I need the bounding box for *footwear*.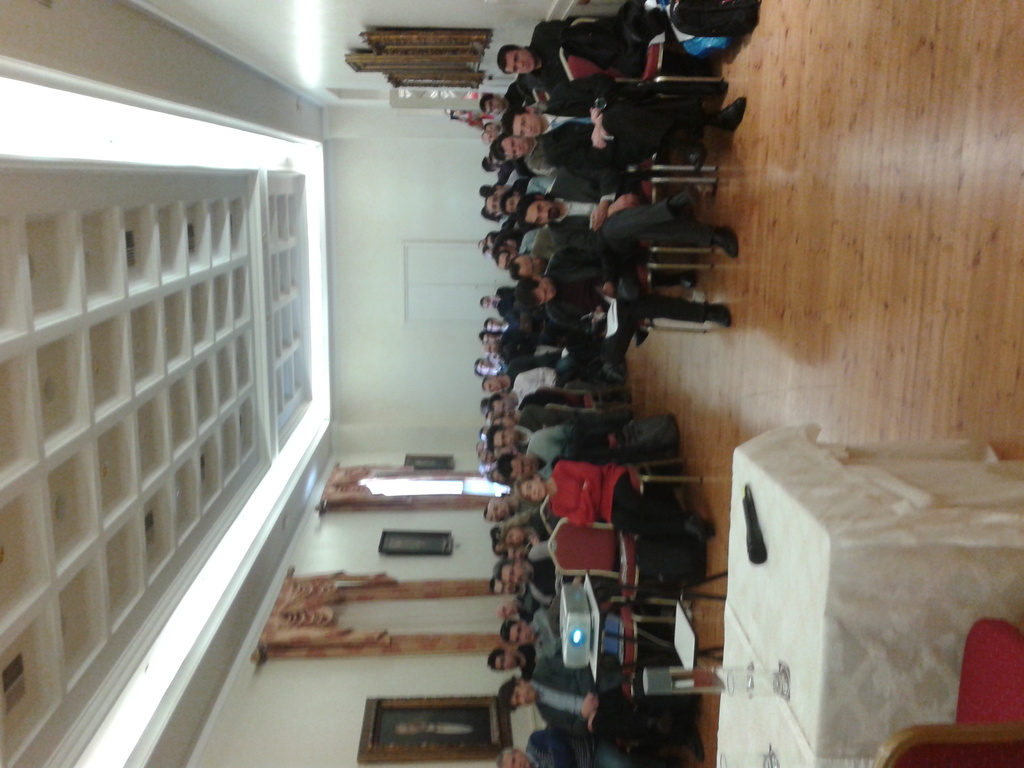
Here it is: [left=680, top=511, right=713, bottom=548].
